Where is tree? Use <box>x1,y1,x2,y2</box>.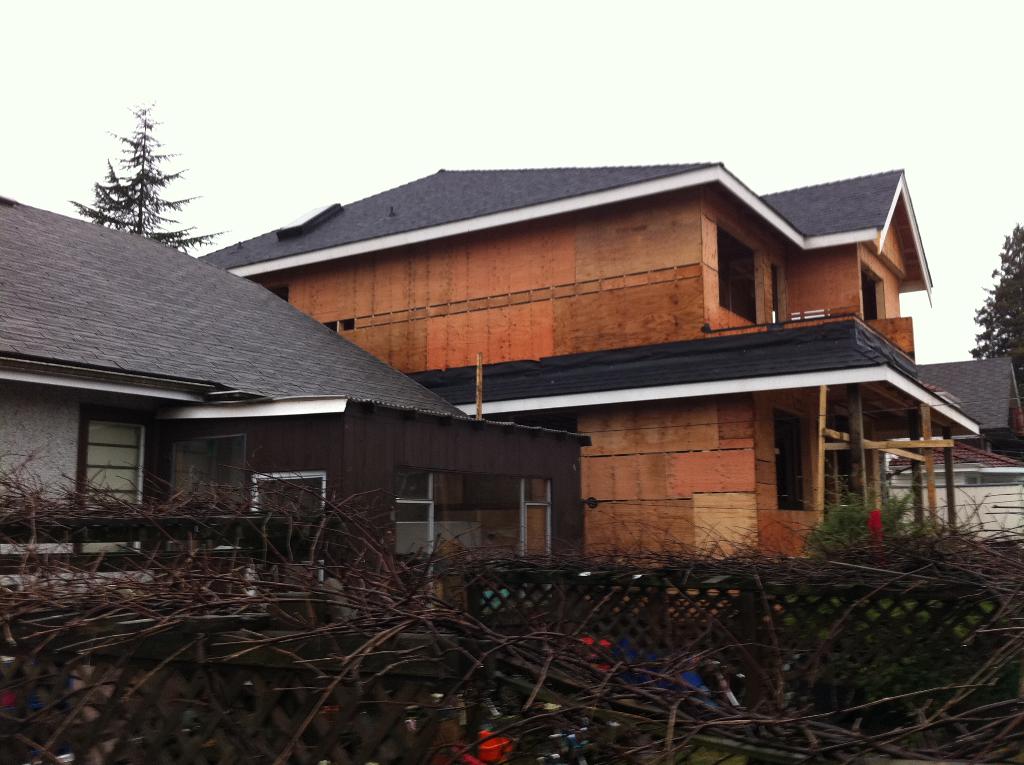
<box>72,101,201,252</box>.
